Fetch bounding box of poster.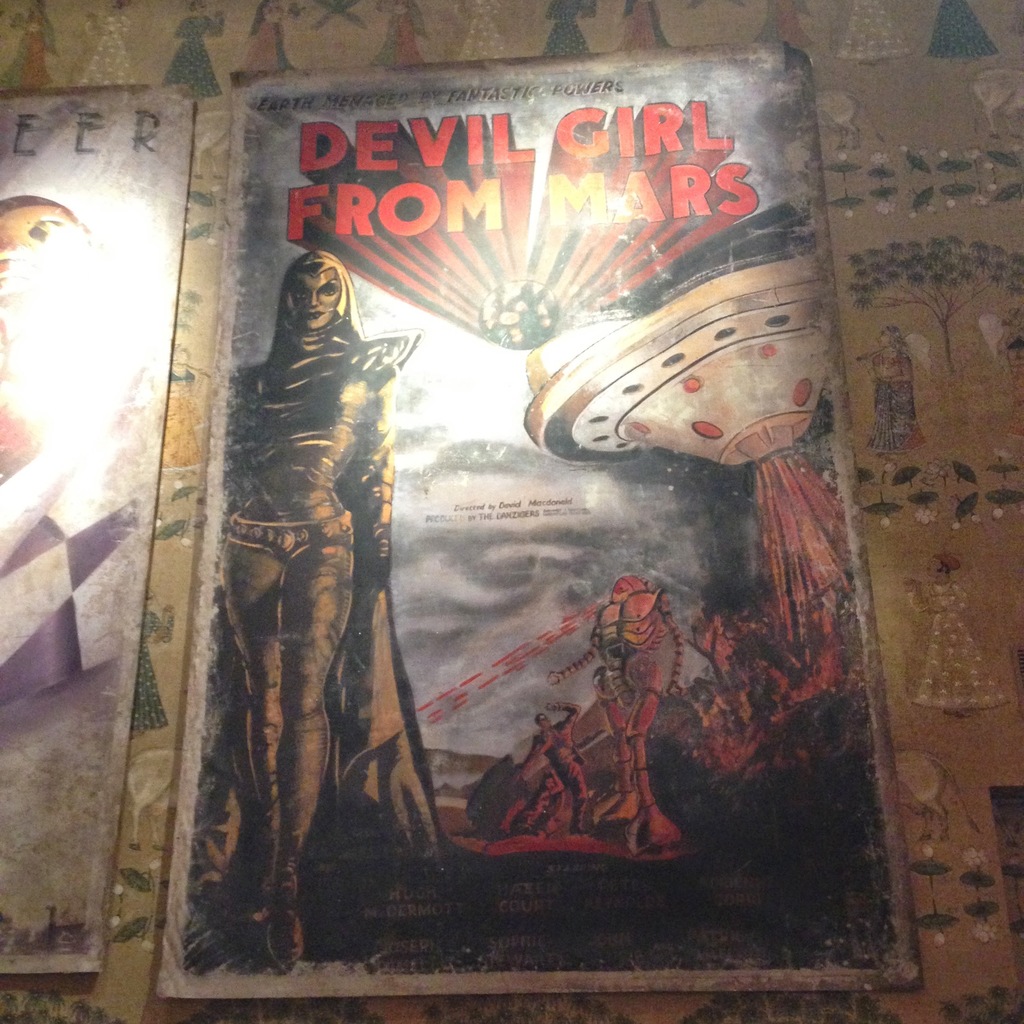
Bbox: [left=0, top=84, right=198, bottom=970].
